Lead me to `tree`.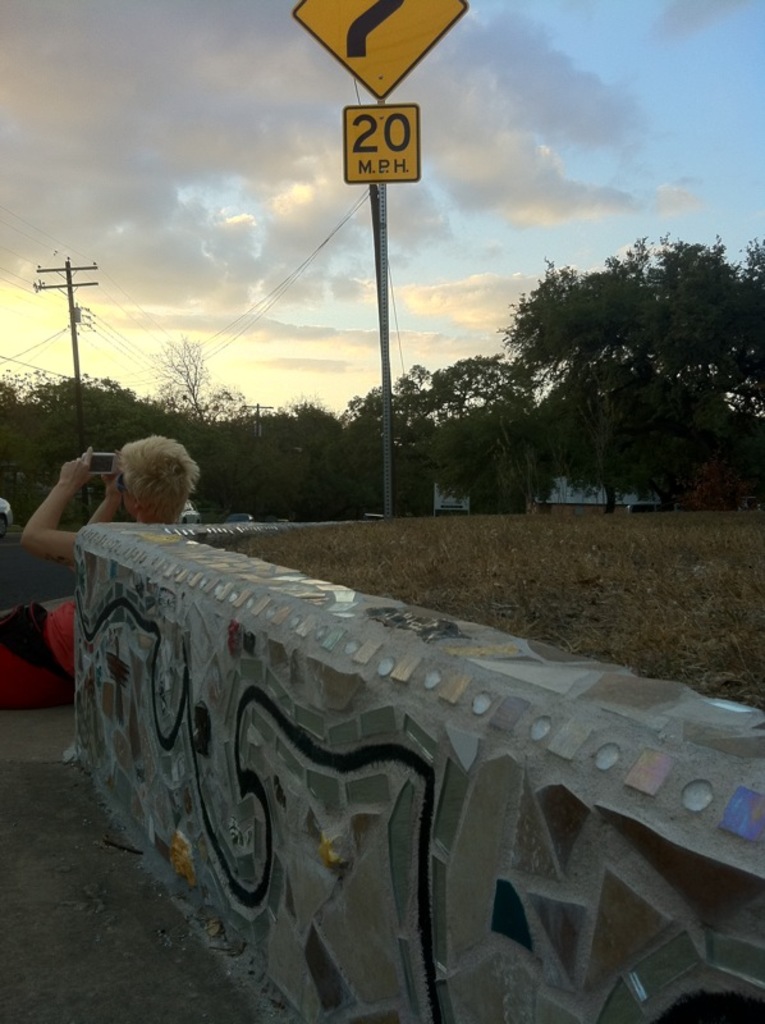
Lead to pyautogui.locateOnScreen(198, 385, 249, 434).
